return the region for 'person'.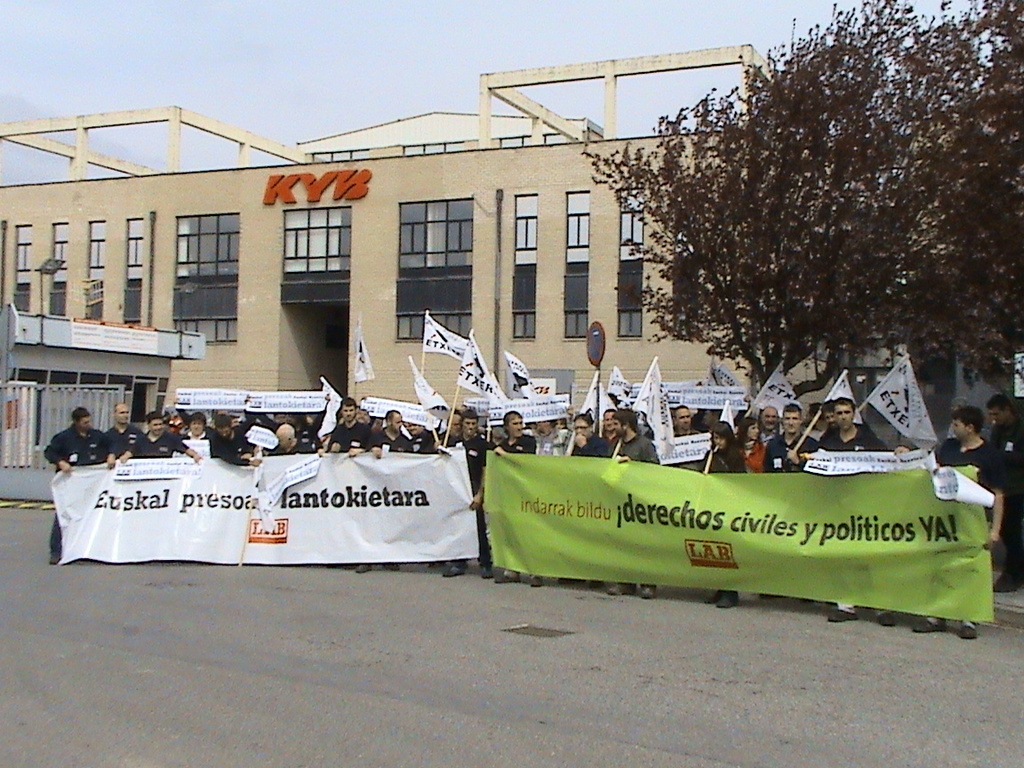
172/407/184/439.
